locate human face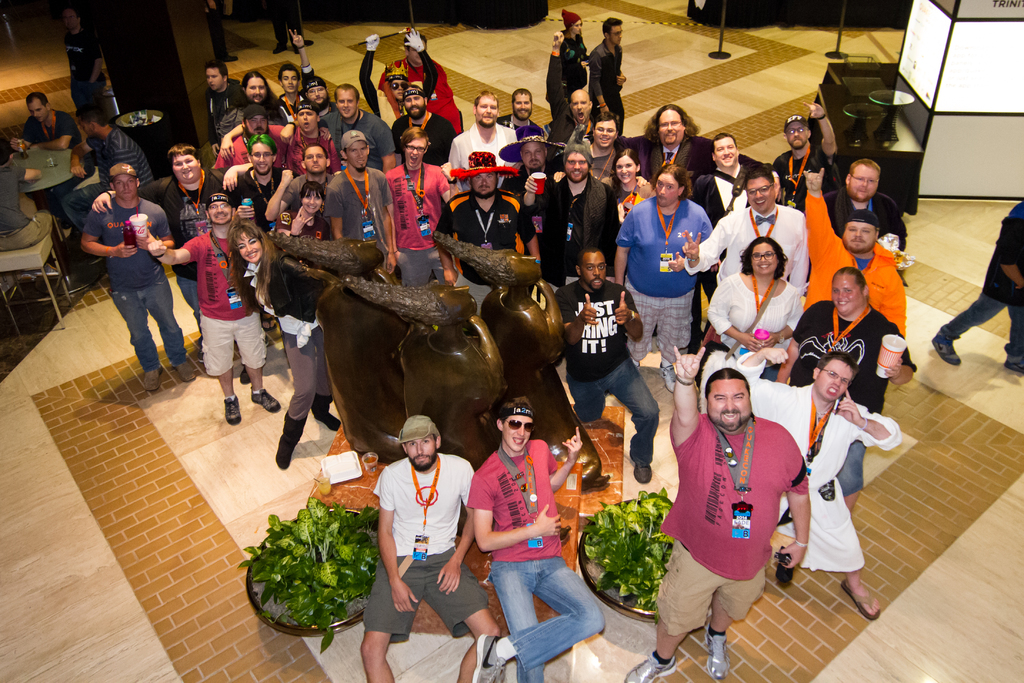
l=209, t=199, r=232, b=226
